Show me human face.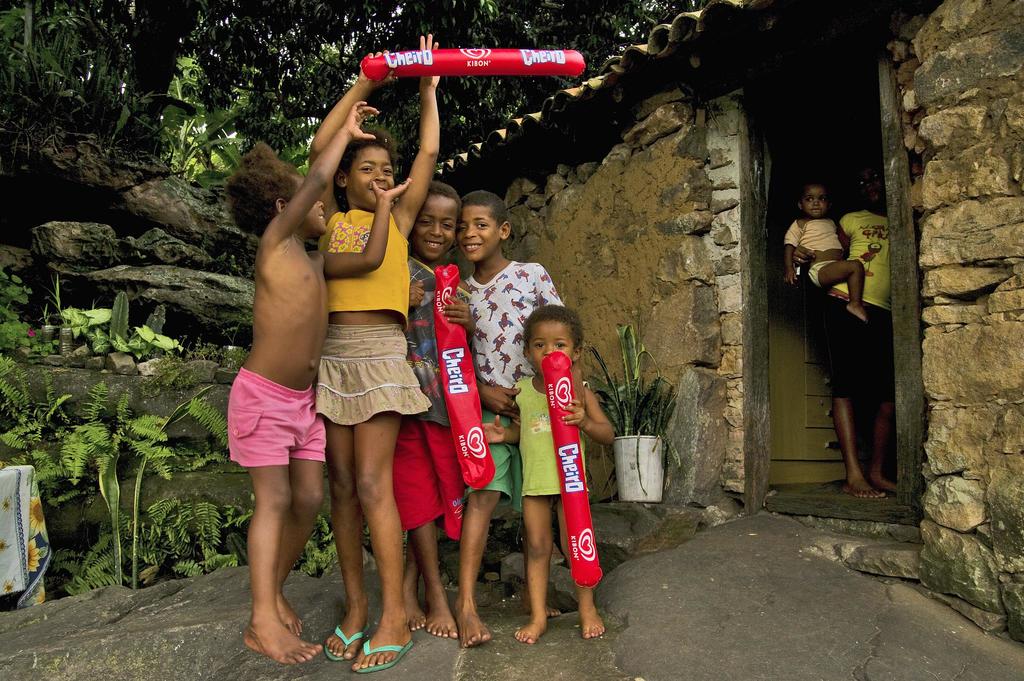
human face is here: <region>522, 314, 585, 369</region>.
